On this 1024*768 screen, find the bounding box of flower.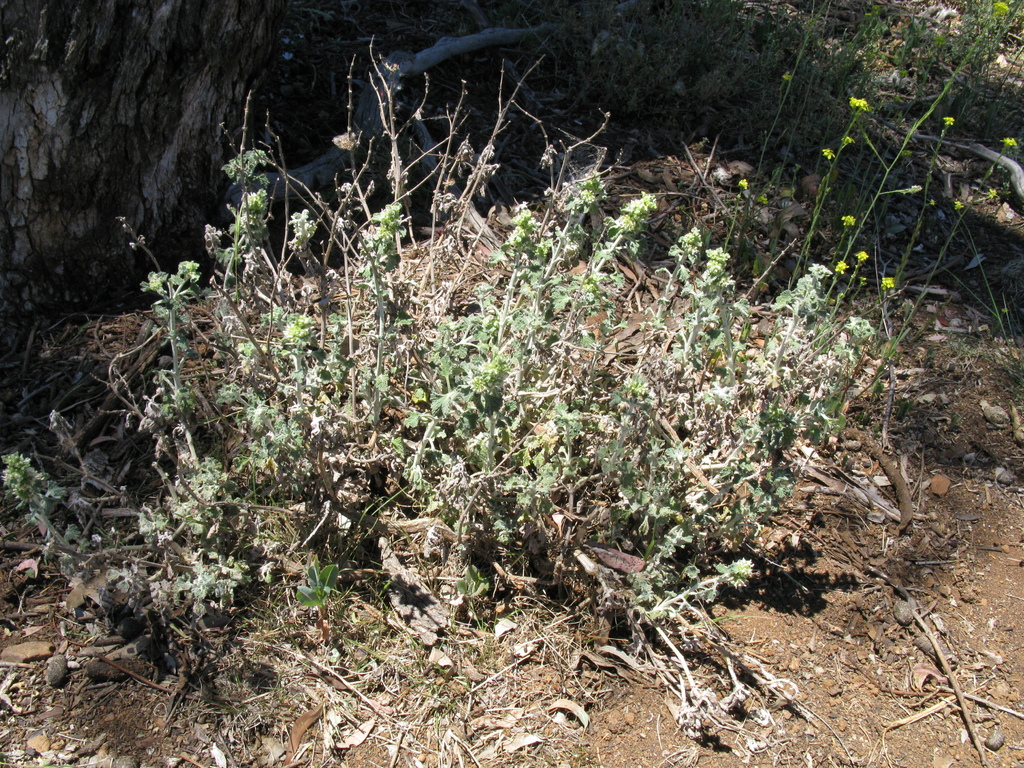
Bounding box: (849, 97, 866, 107).
